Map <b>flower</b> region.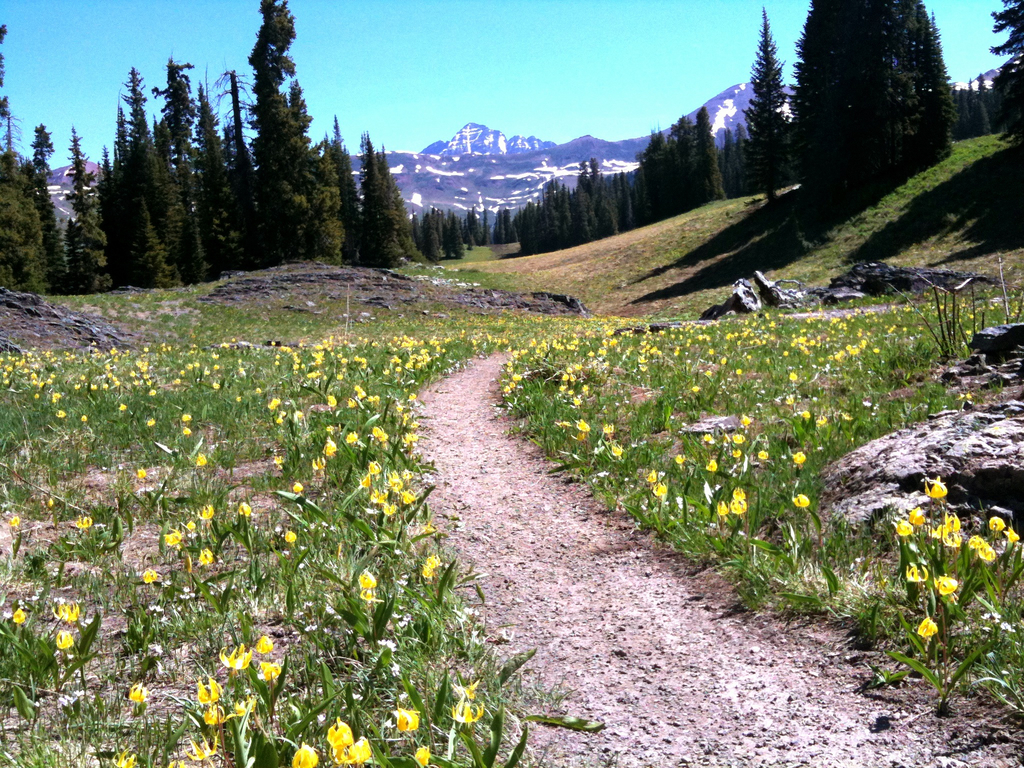
Mapped to <region>988, 515, 1007, 533</region>.
